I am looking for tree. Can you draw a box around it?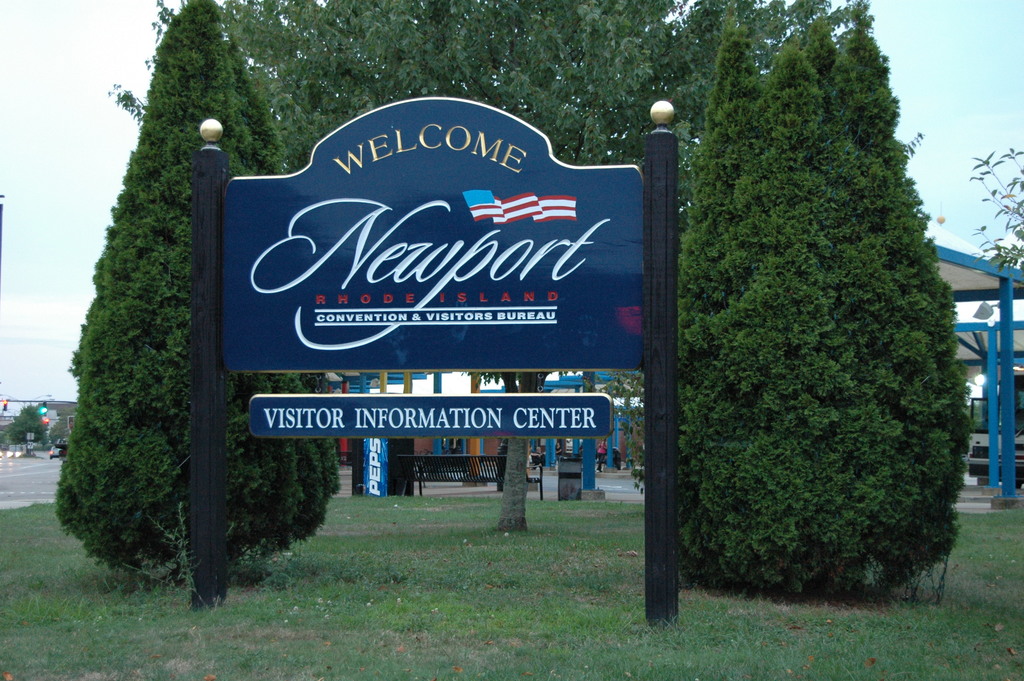
Sure, the bounding box is (x1=54, y1=64, x2=255, y2=561).
